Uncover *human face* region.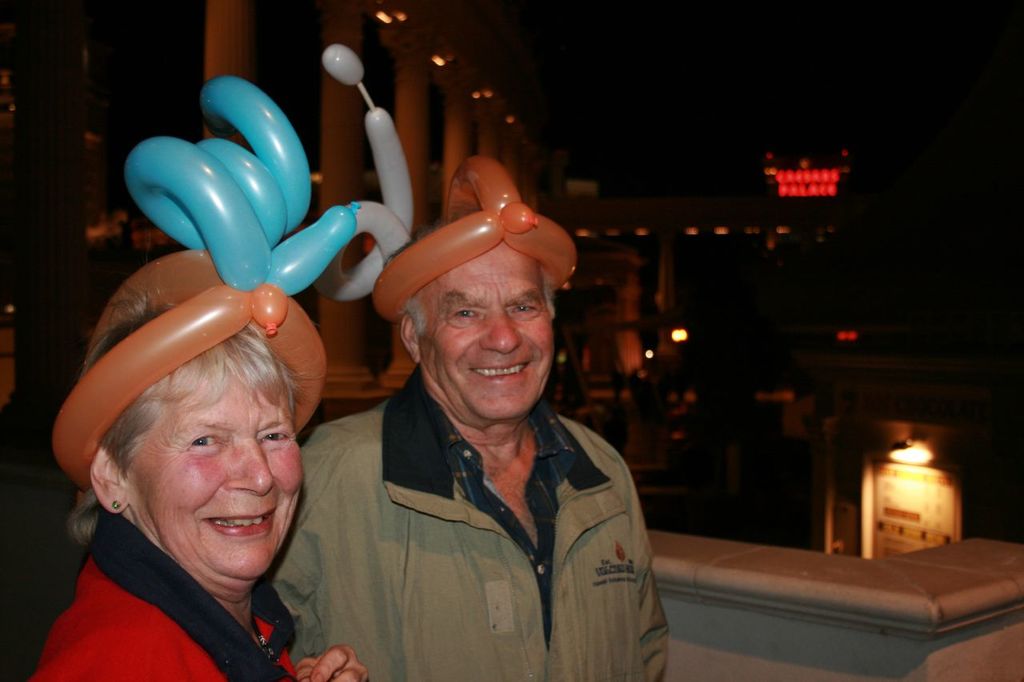
Uncovered: crop(422, 244, 554, 421).
